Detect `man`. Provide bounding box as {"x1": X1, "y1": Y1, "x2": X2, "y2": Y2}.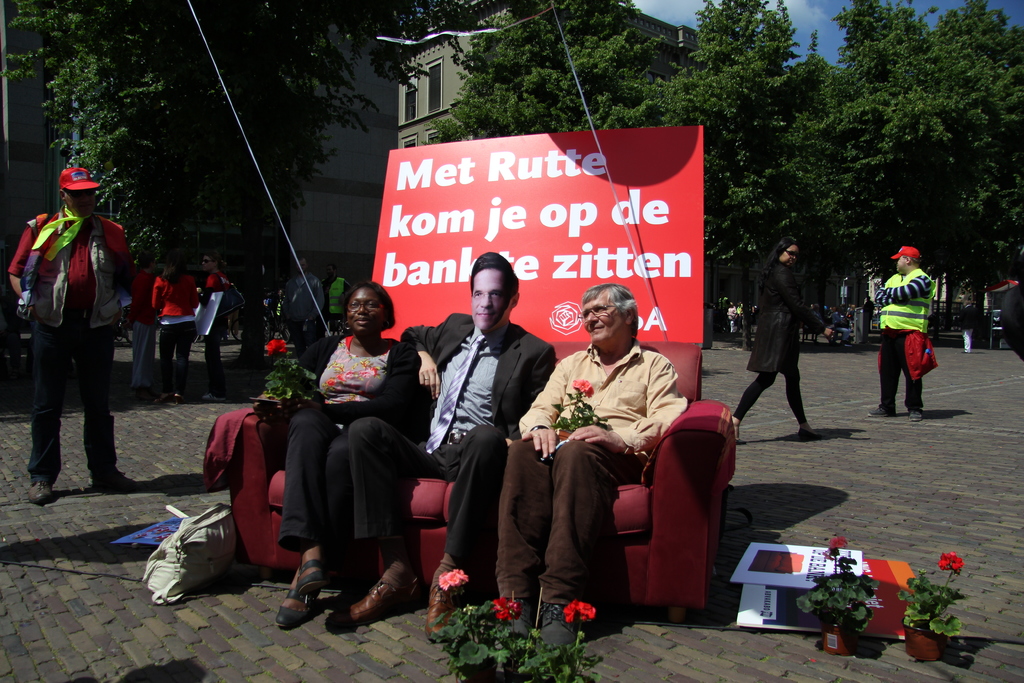
{"x1": 328, "y1": 249, "x2": 556, "y2": 643}.
